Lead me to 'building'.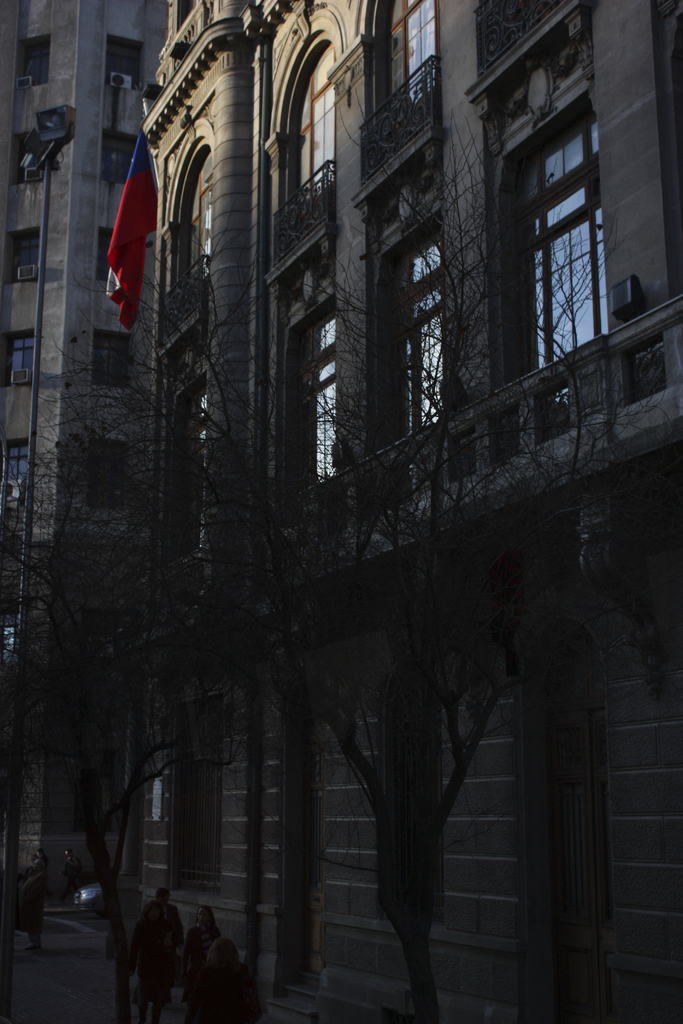
Lead to rect(106, 0, 682, 1023).
